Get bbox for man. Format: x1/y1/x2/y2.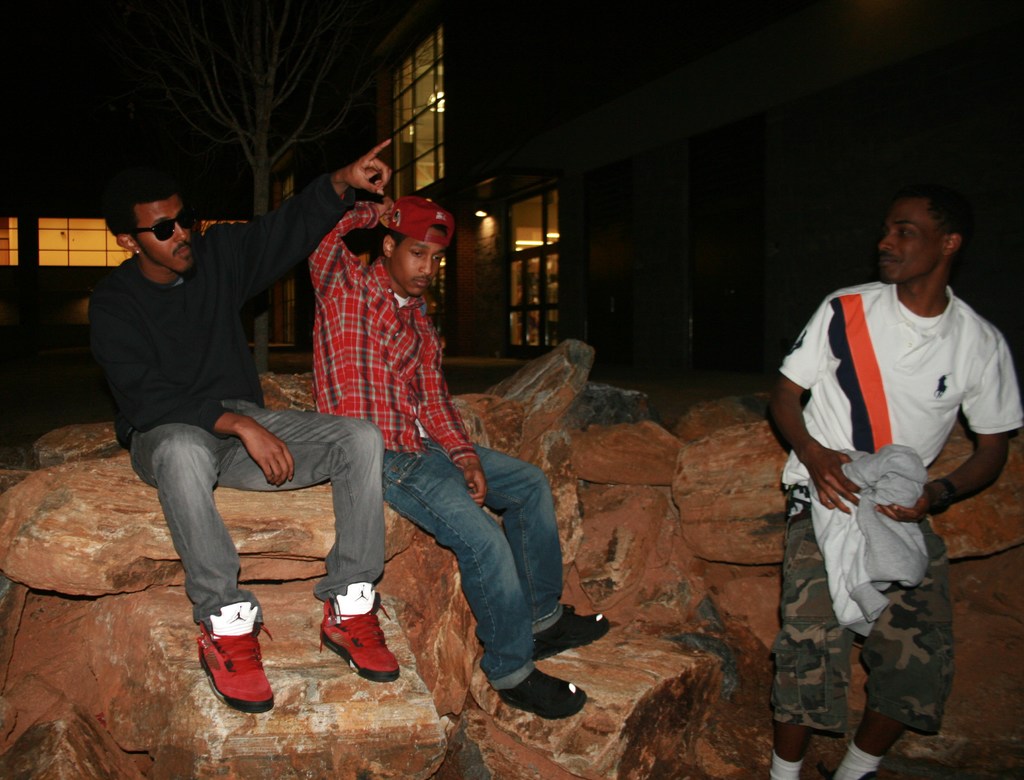
781/143/1002/779.
